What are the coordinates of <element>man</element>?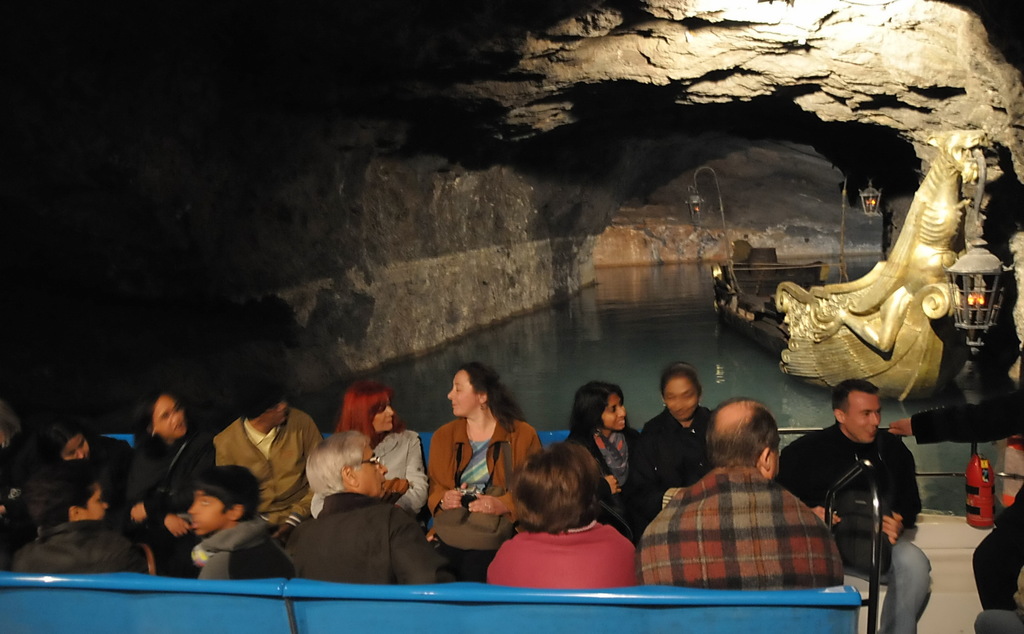
crop(273, 422, 450, 589).
